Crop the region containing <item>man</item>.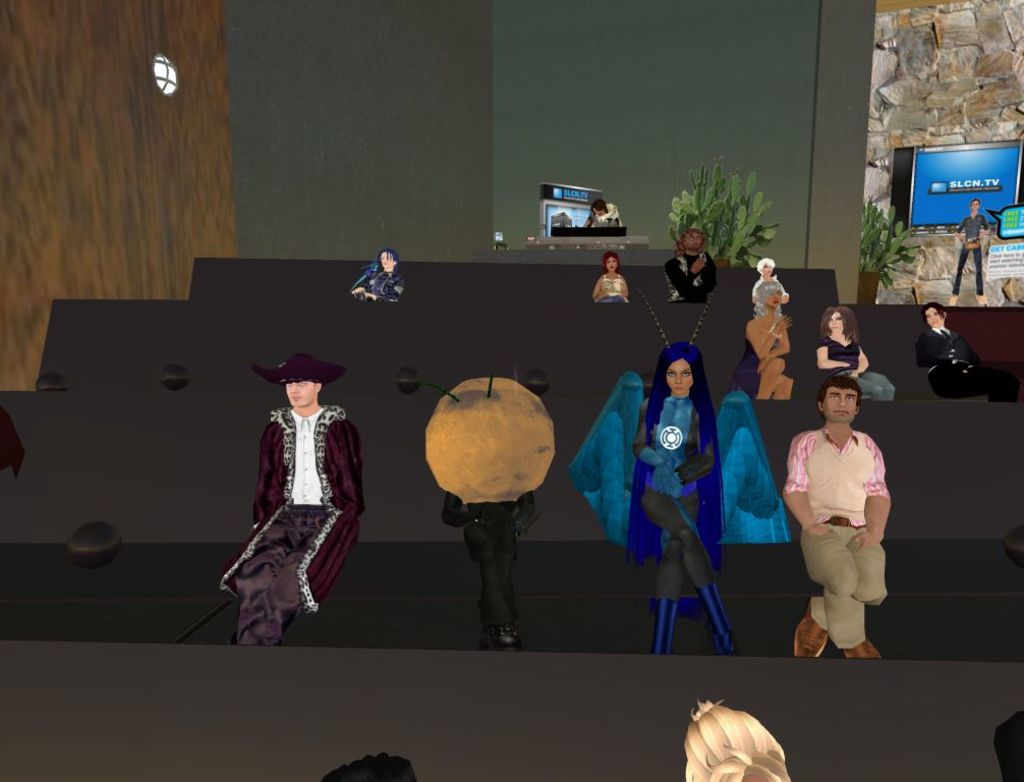
Crop region: select_region(667, 222, 721, 301).
